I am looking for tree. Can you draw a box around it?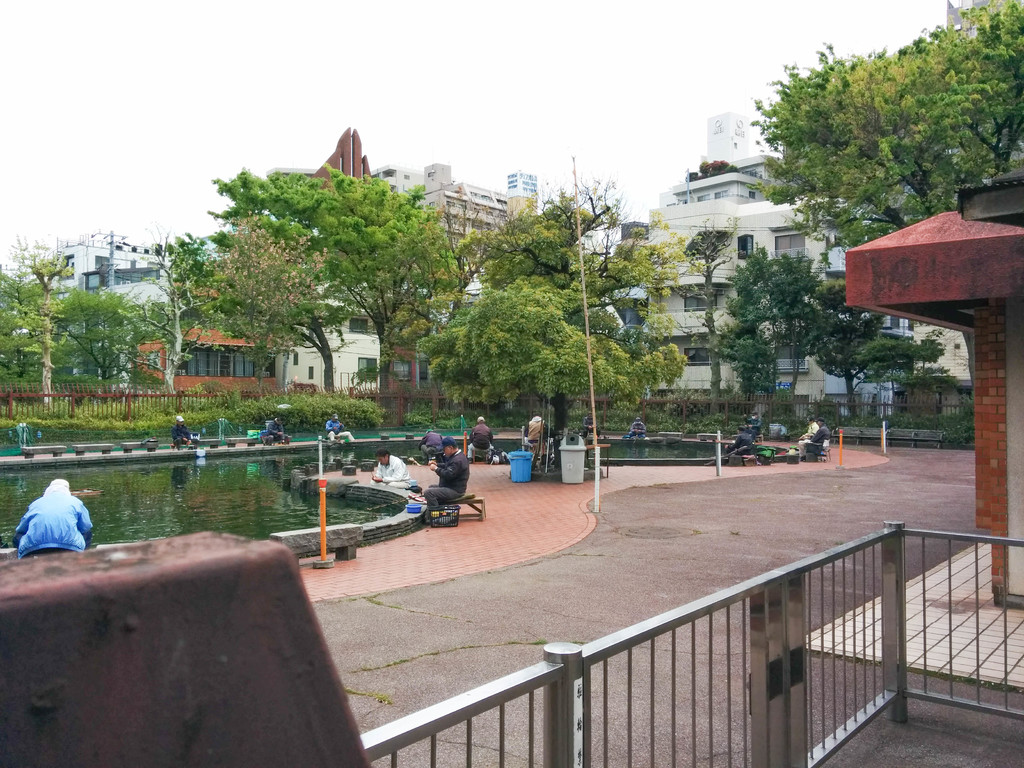
Sure, the bounding box is [206,156,463,403].
